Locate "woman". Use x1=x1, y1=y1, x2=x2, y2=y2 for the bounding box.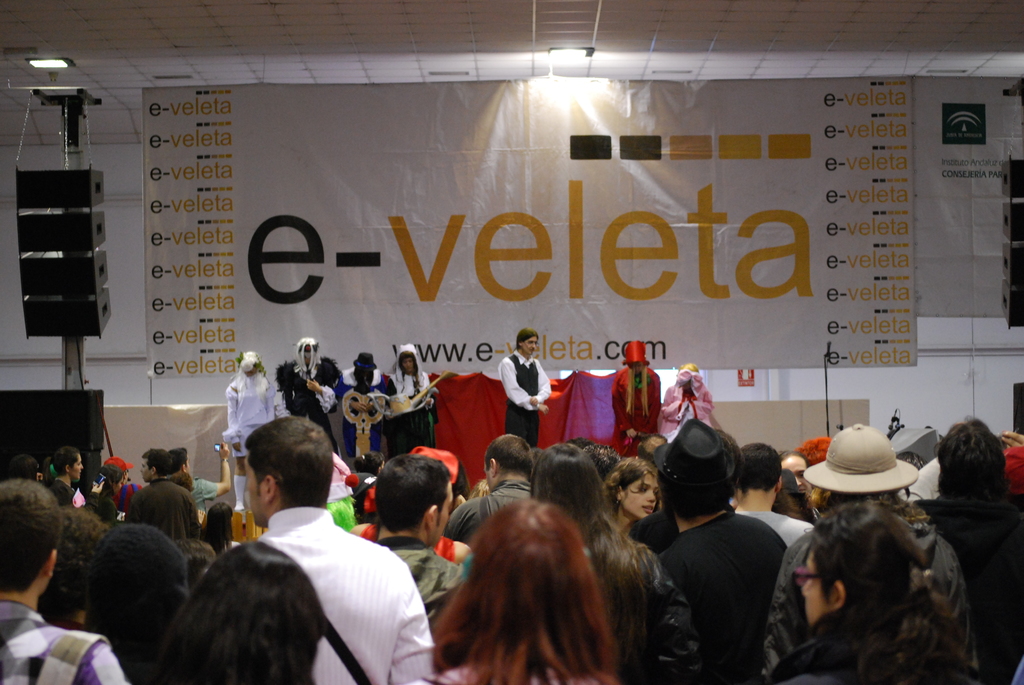
x1=44, y1=447, x2=89, y2=501.
